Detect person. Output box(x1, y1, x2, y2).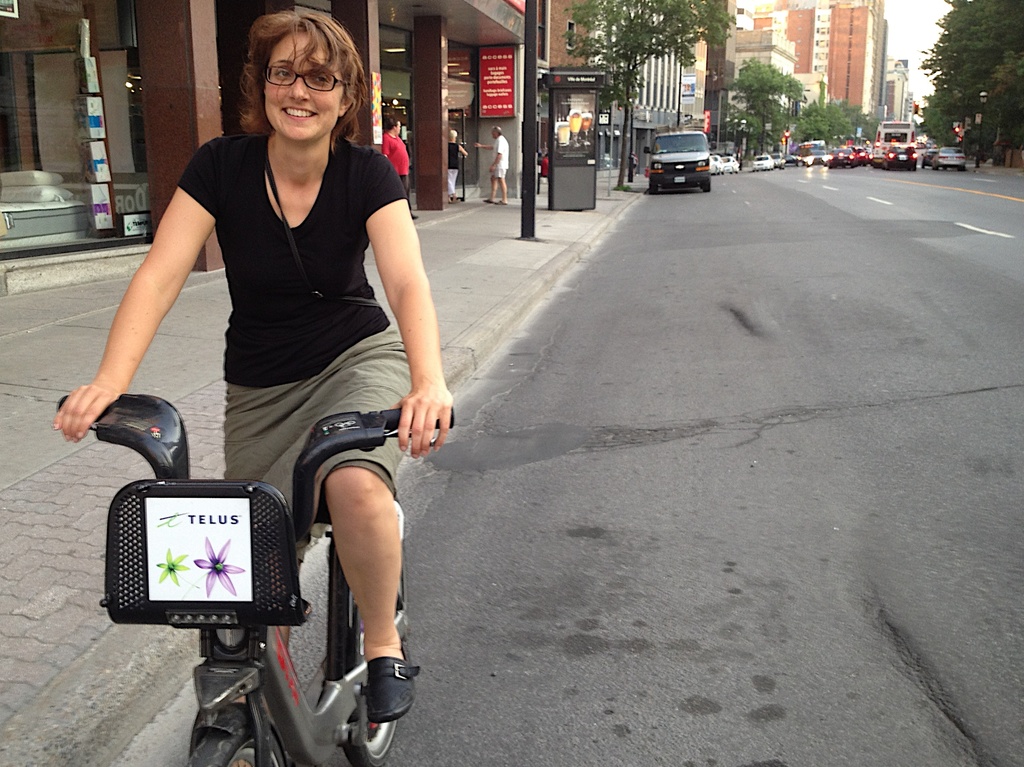
box(96, 0, 420, 684).
